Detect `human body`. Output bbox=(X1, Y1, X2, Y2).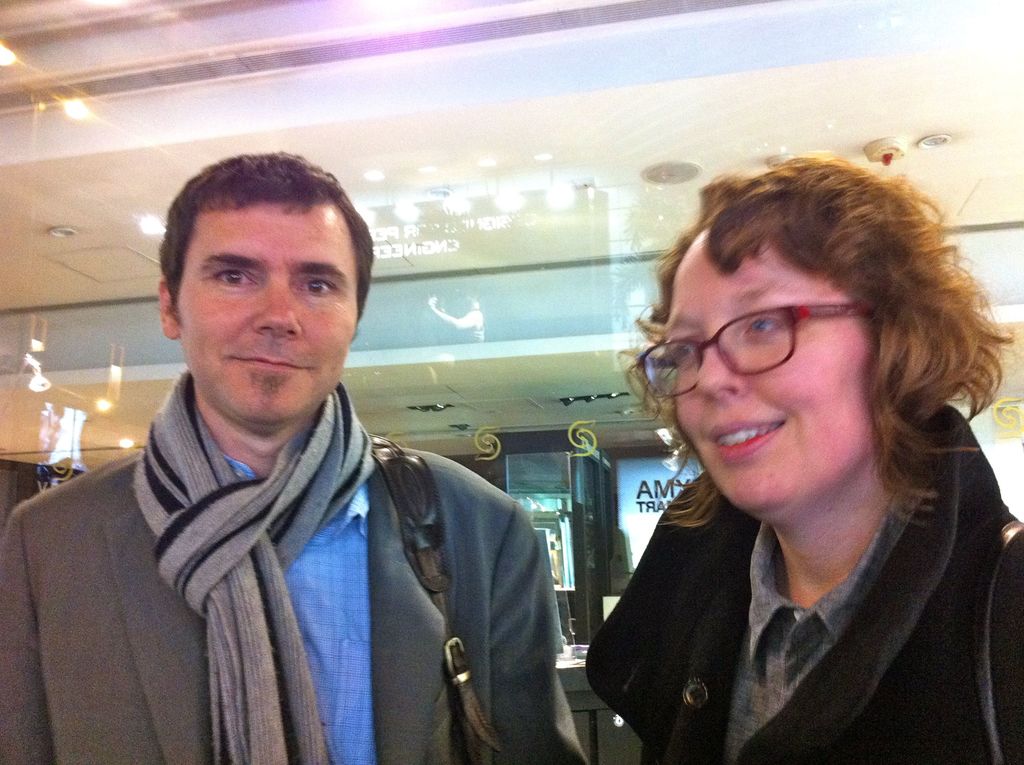
bbox=(0, 385, 590, 764).
